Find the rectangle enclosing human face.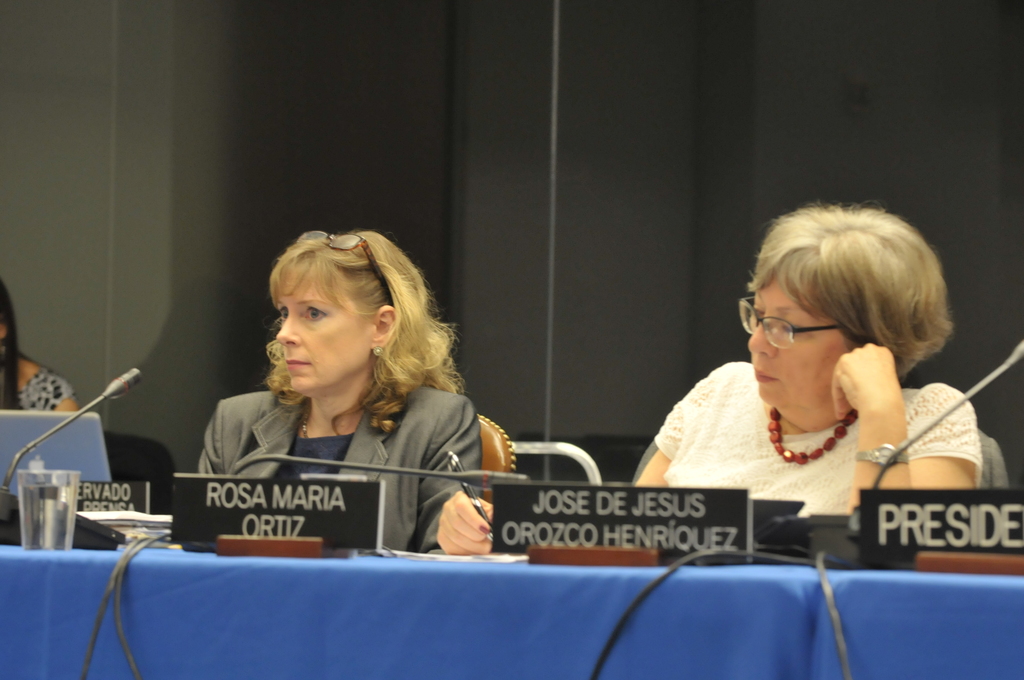
x1=277, y1=270, x2=364, y2=394.
